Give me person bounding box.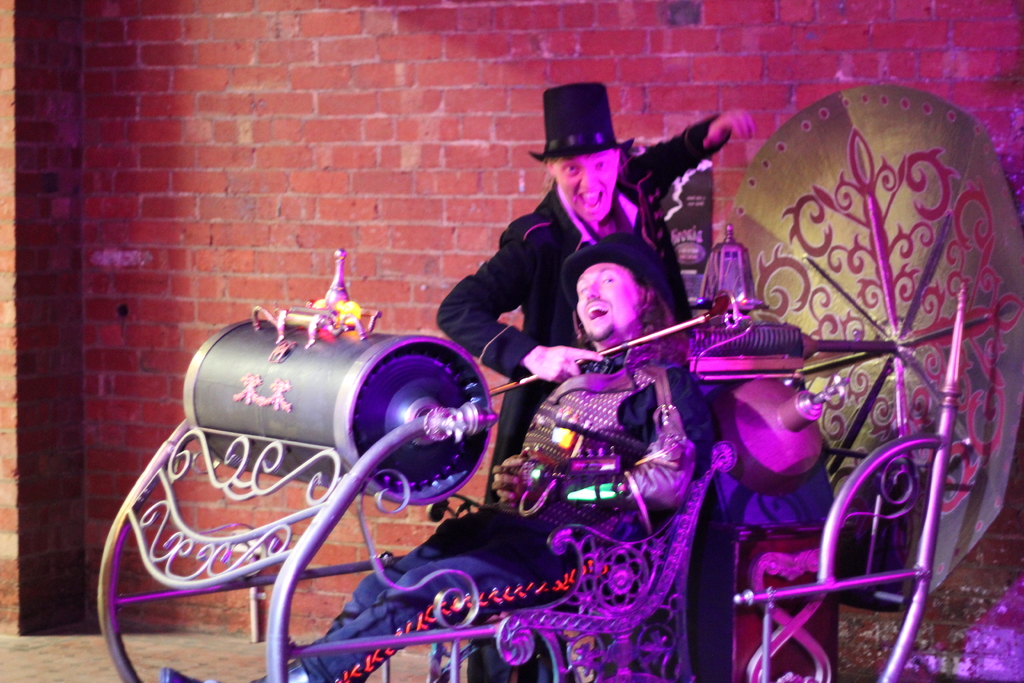
rect(433, 85, 753, 506).
